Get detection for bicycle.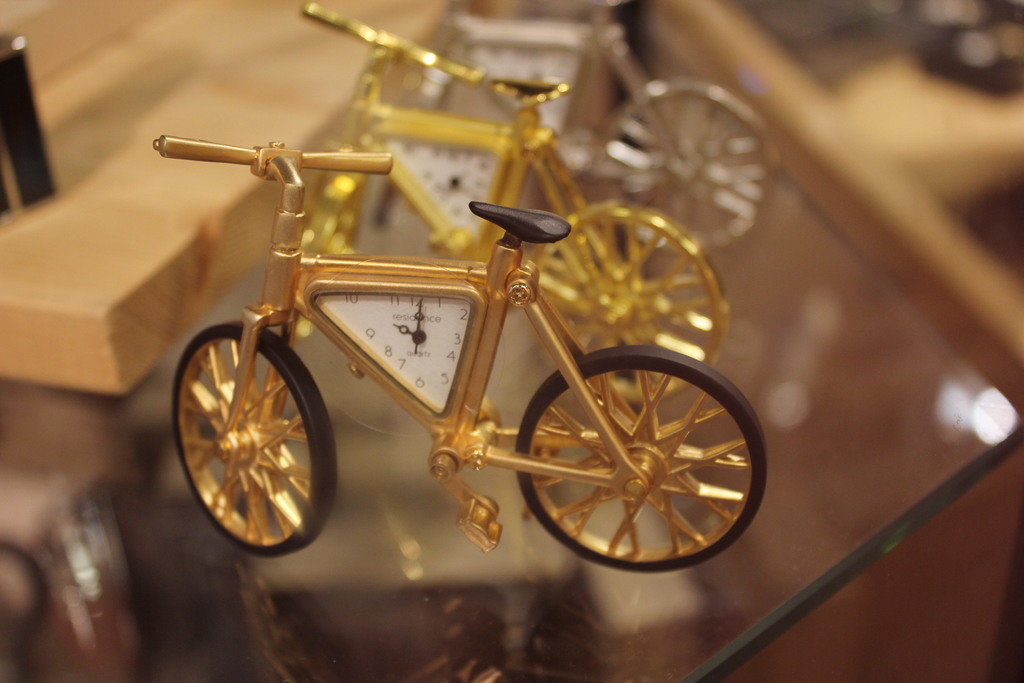
Detection: 369,0,778,247.
